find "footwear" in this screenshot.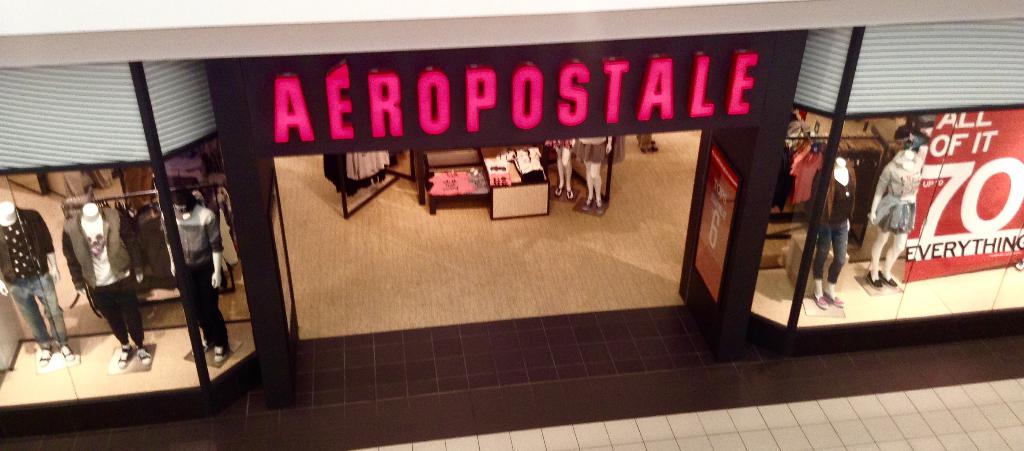
The bounding box for "footwear" is 815 295 828 311.
